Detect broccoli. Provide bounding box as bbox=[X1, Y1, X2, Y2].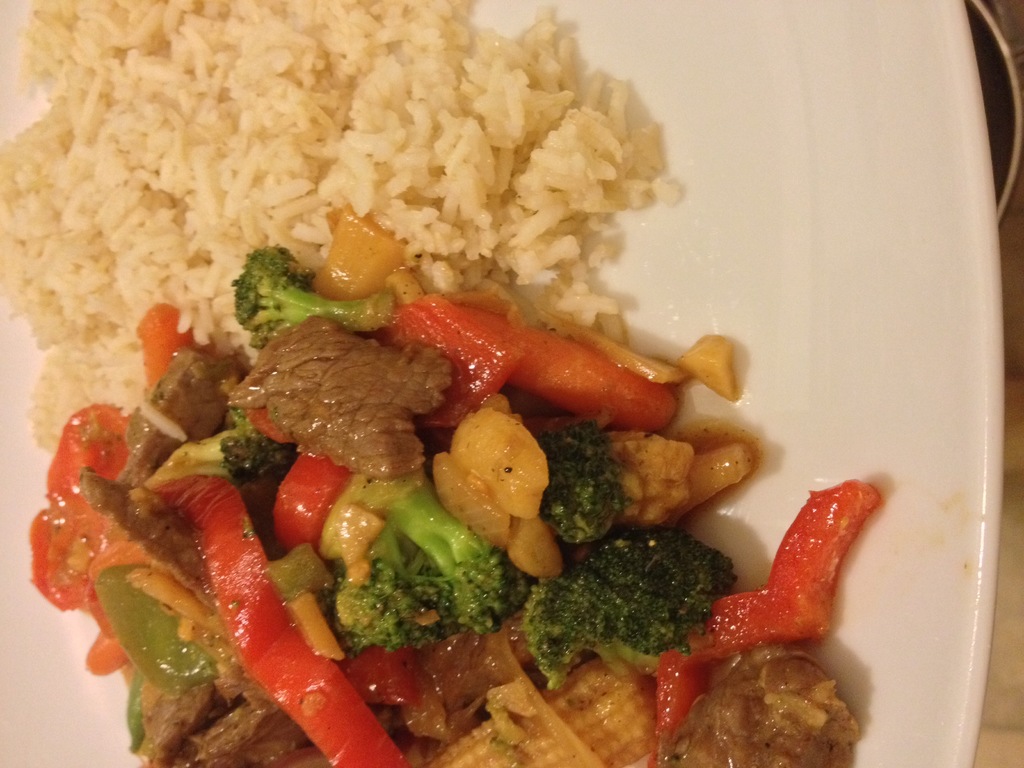
bbox=[171, 408, 295, 481].
